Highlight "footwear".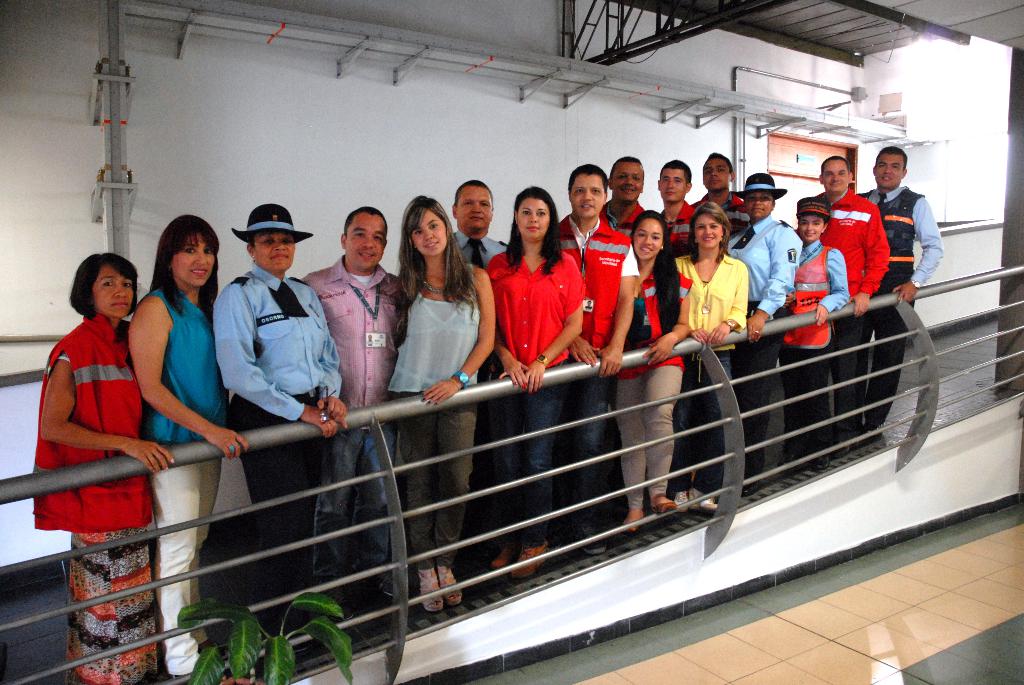
Highlighted region: box(867, 416, 885, 441).
